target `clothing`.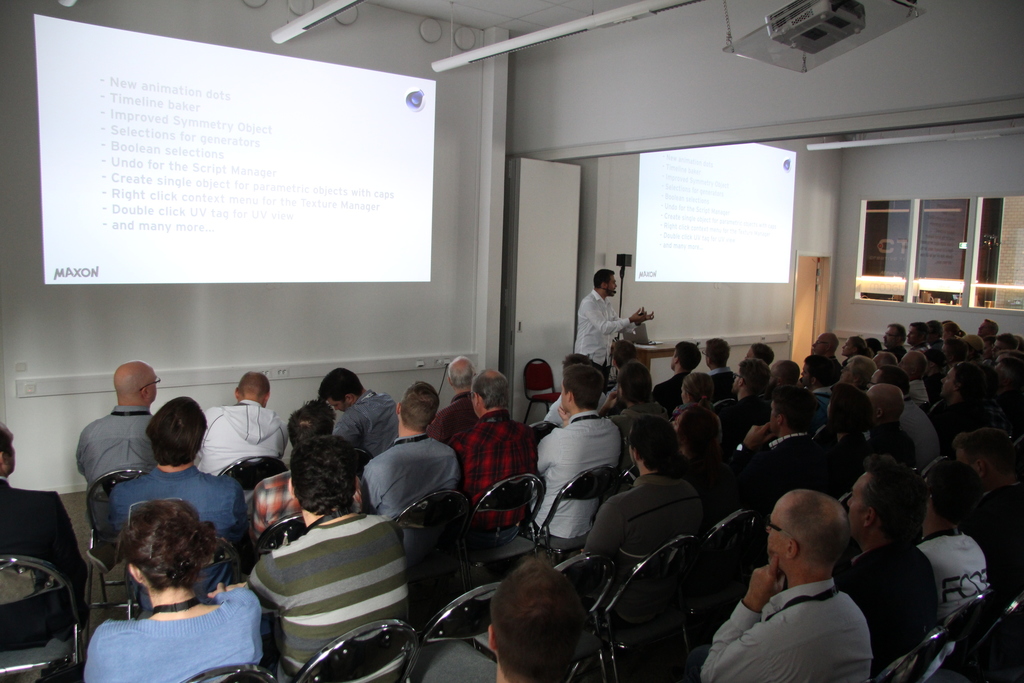
Target region: <region>716, 369, 743, 398</region>.
